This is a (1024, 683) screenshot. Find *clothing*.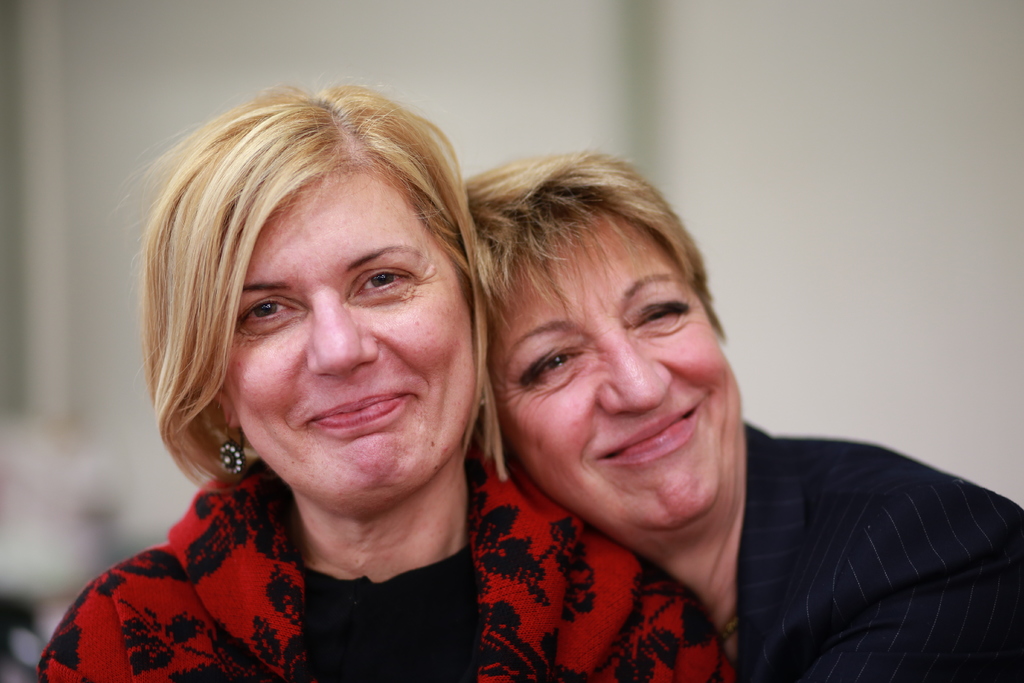
Bounding box: l=717, t=415, r=1022, b=682.
